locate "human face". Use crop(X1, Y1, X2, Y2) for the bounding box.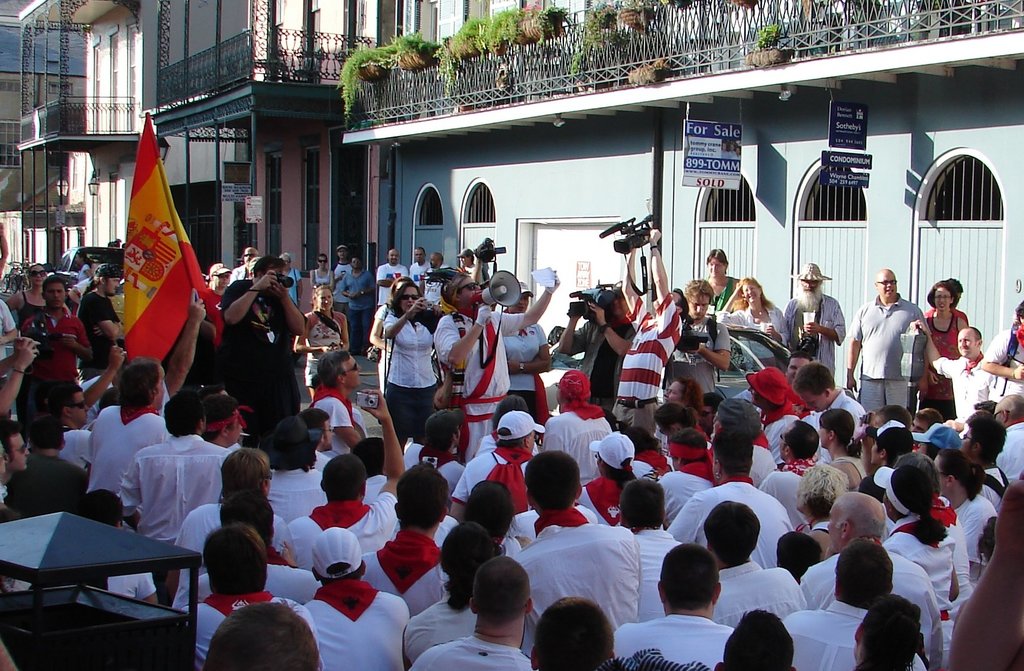
crop(390, 251, 399, 263).
